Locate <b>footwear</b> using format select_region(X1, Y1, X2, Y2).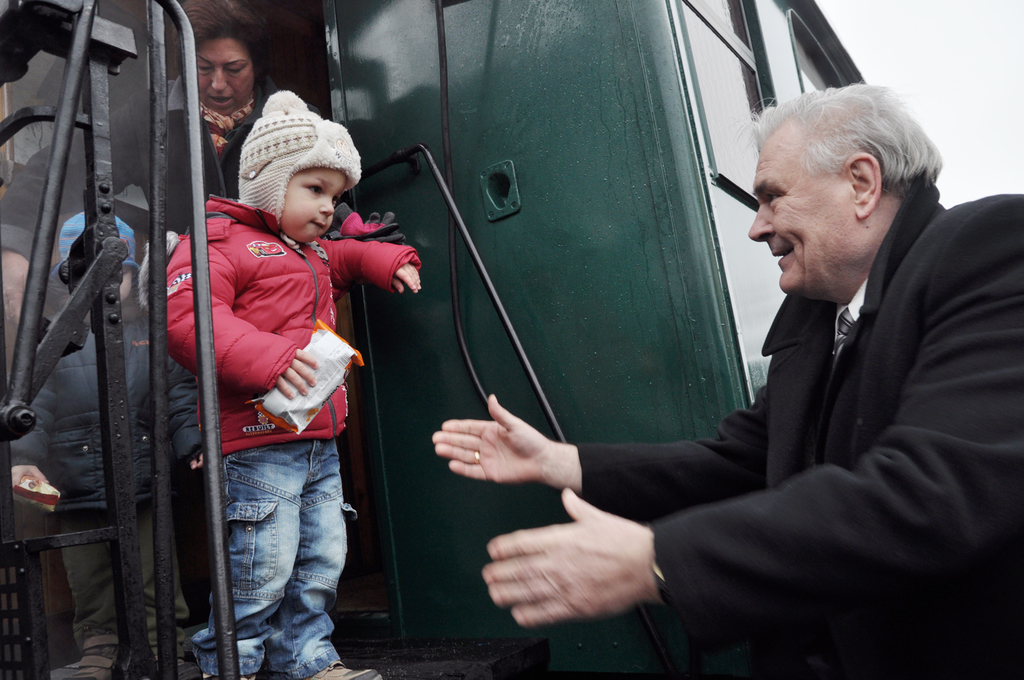
select_region(64, 630, 141, 679).
